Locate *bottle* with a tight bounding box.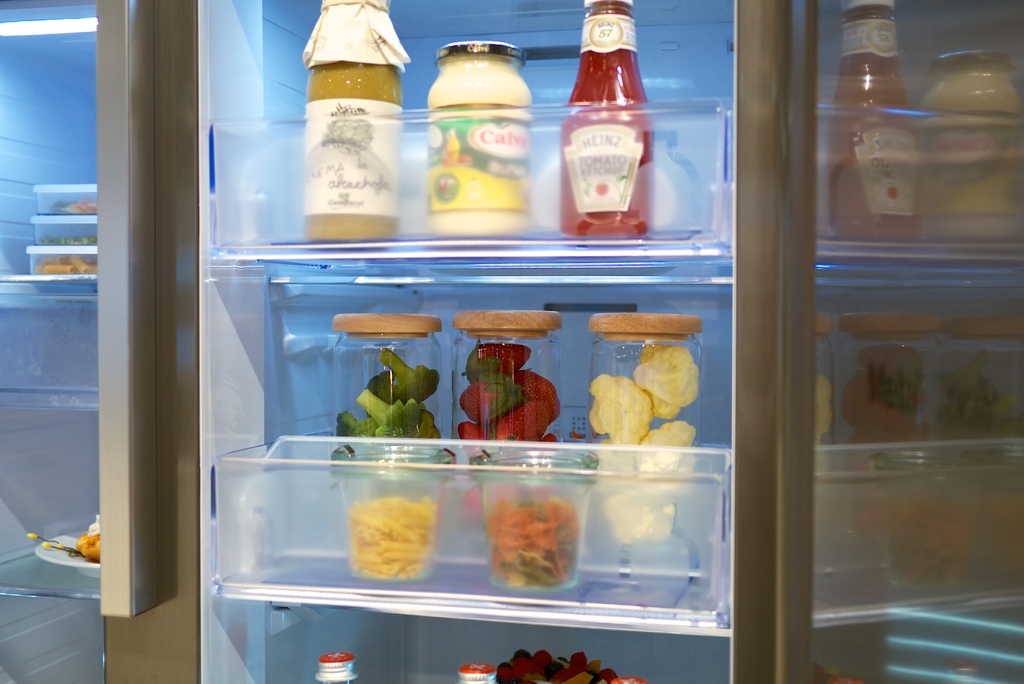
select_region(834, 302, 968, 573).
